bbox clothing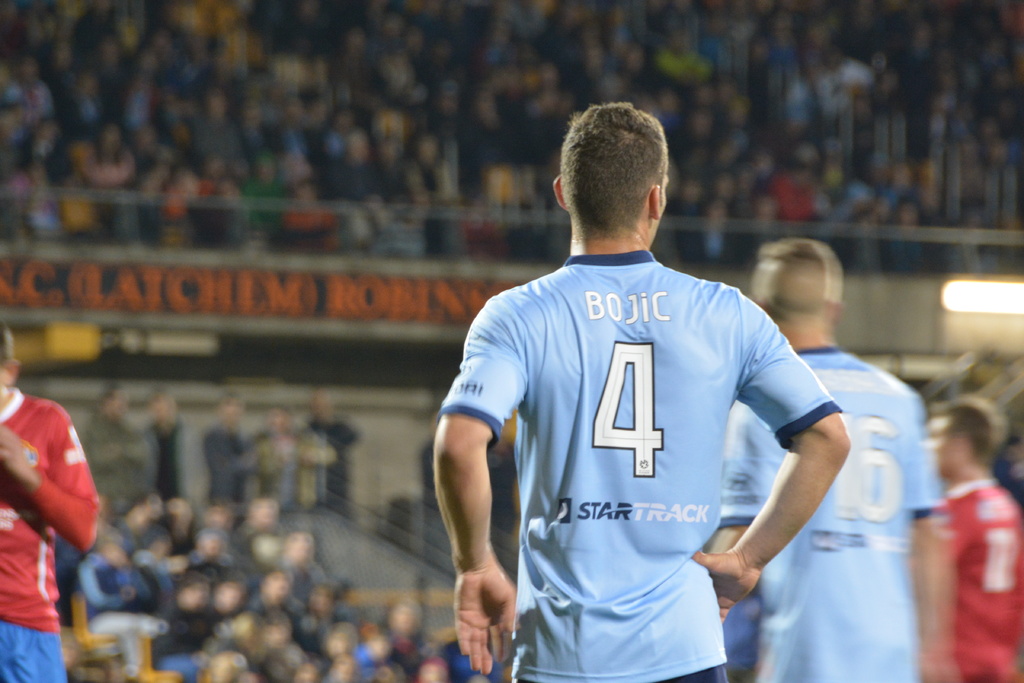
[454,225,826,661]
